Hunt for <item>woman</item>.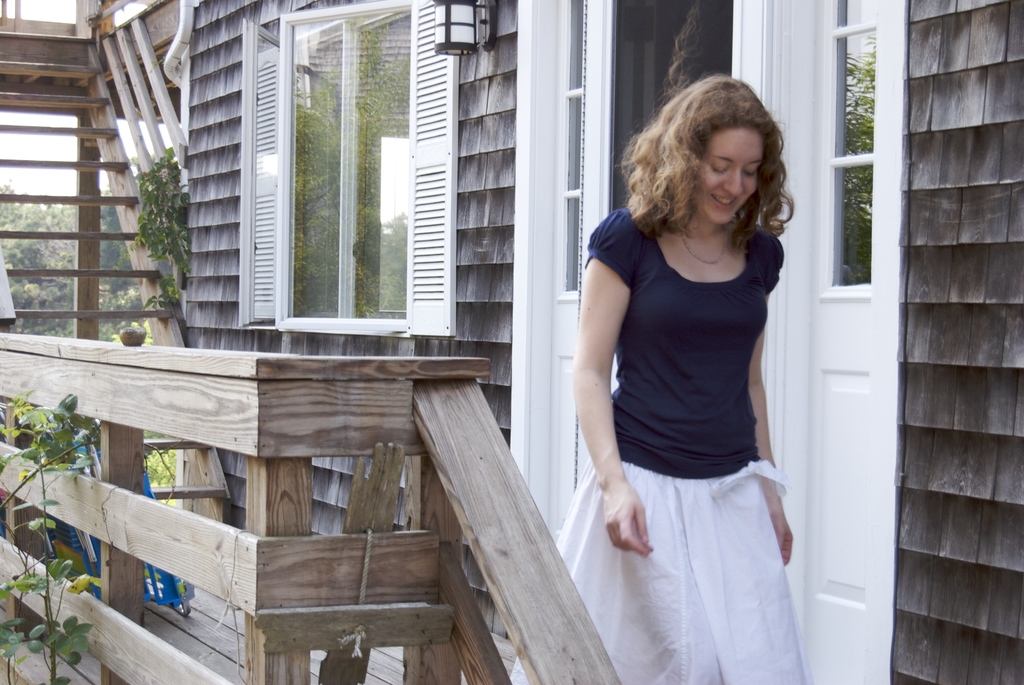
Hunted down at crop(509, 70, 812, 684).
